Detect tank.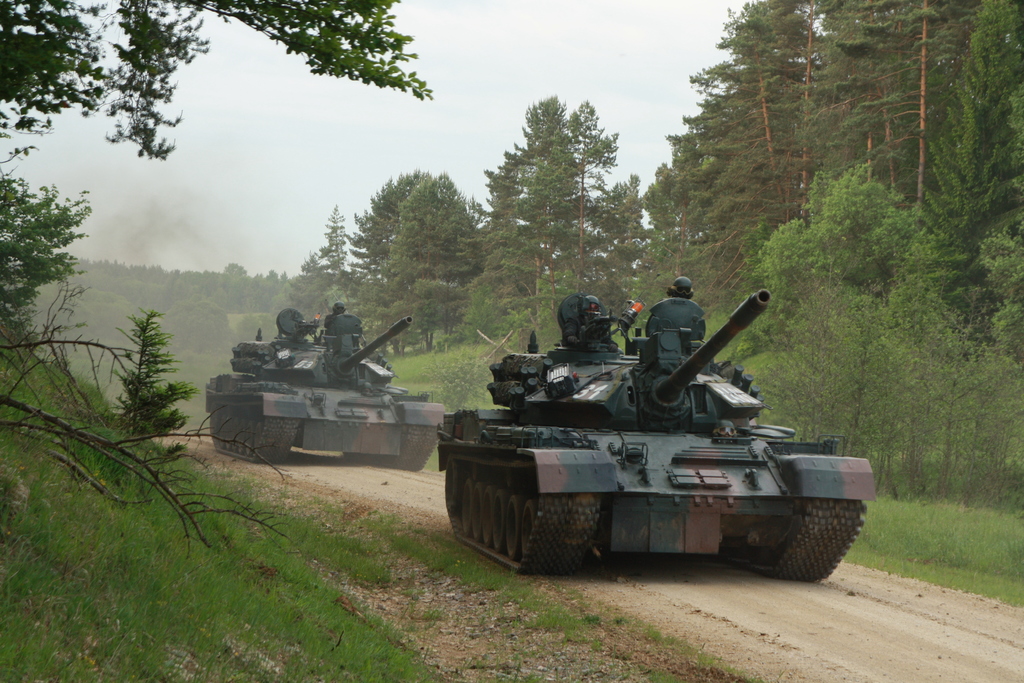
Detected at box(205, 308, 442, 472).
